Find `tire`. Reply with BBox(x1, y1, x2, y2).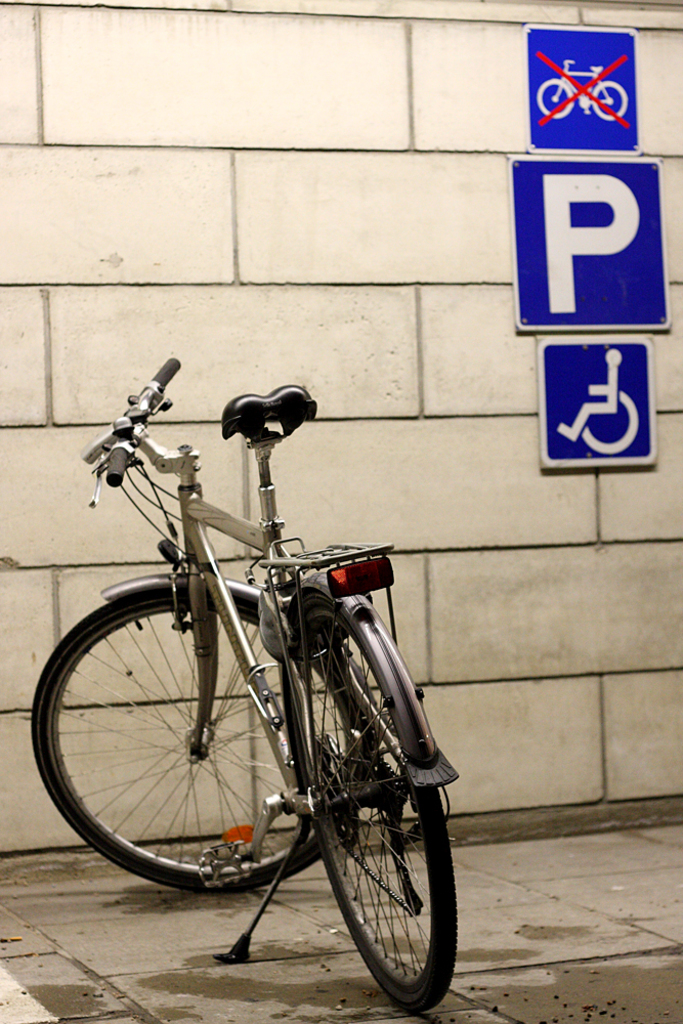
BBox(33, 589, 347, 888).
